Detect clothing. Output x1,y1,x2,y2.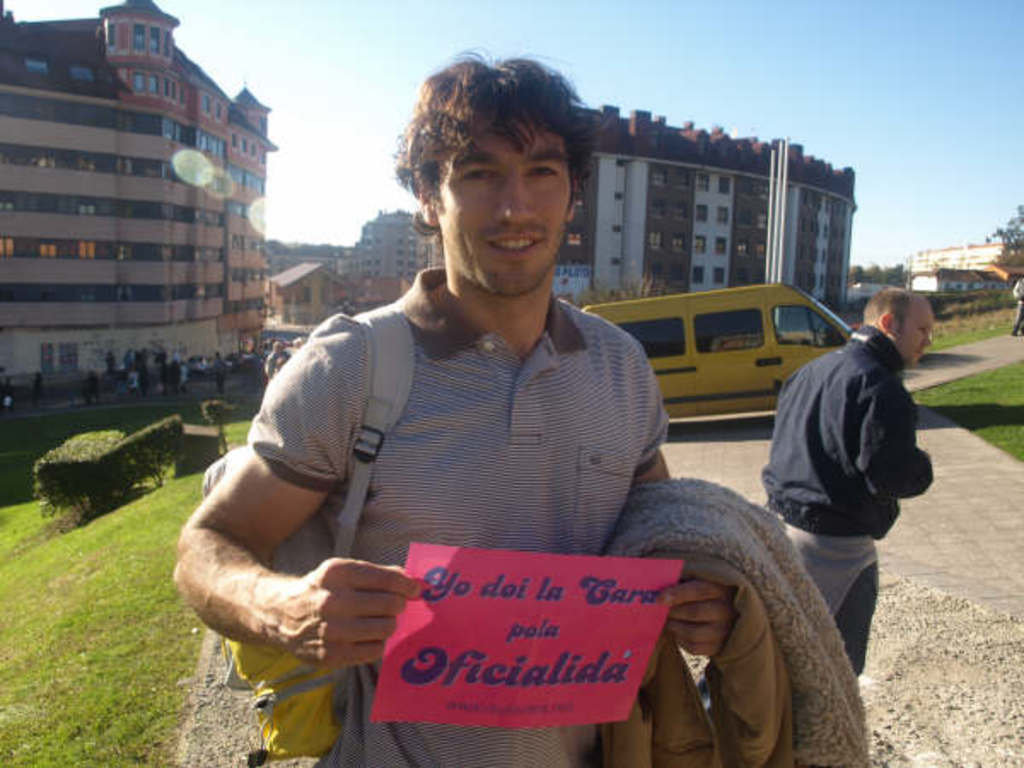
751,316,939,684.
